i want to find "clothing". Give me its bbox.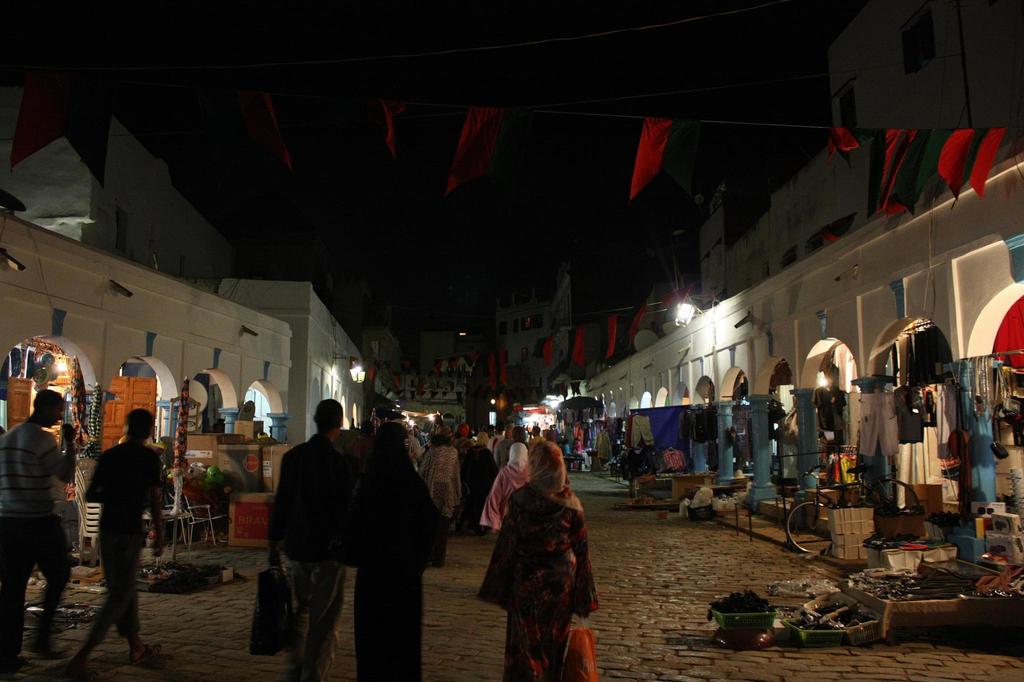
[left=488, top=461, right=532, bottom=531].
